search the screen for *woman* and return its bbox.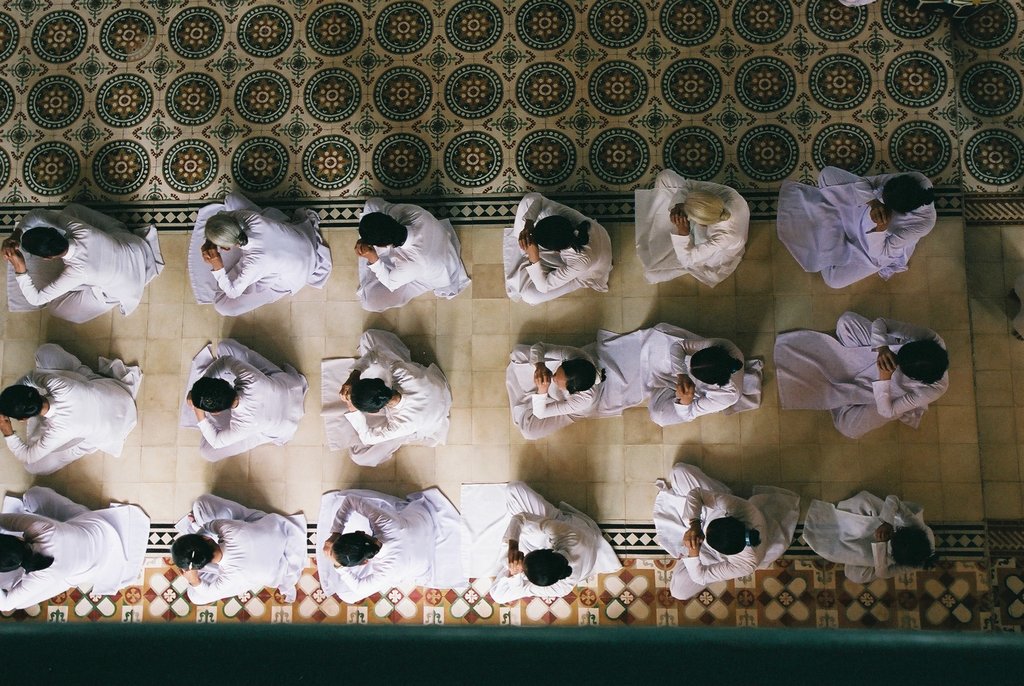
Found: (193,192,326,318).
